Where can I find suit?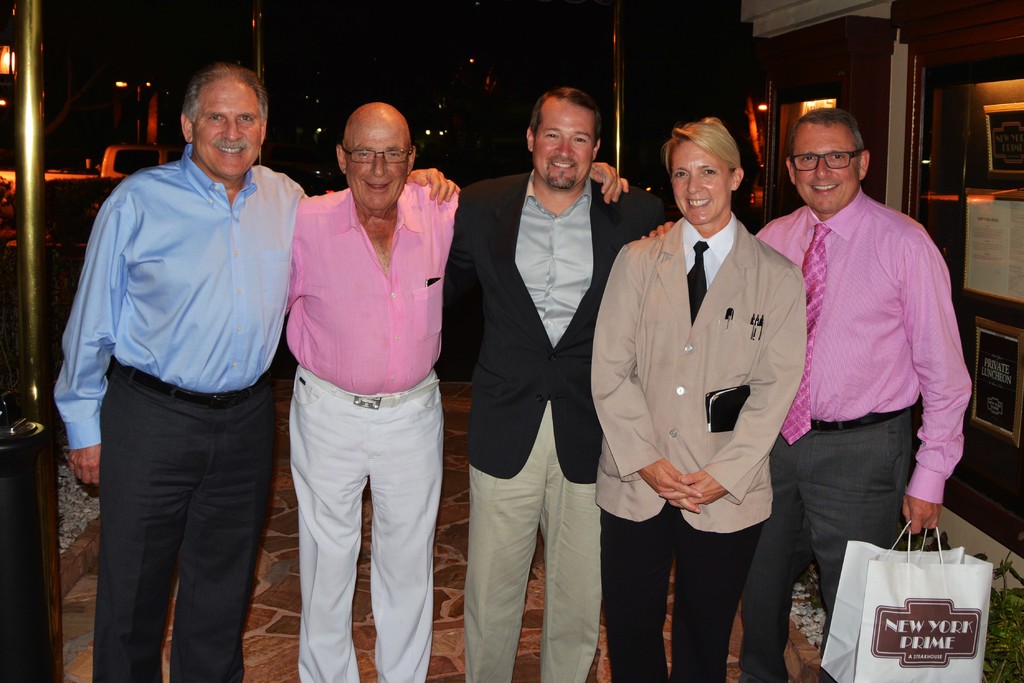
You can find it at x1=769 y1=126 x2=973 y2=652.
